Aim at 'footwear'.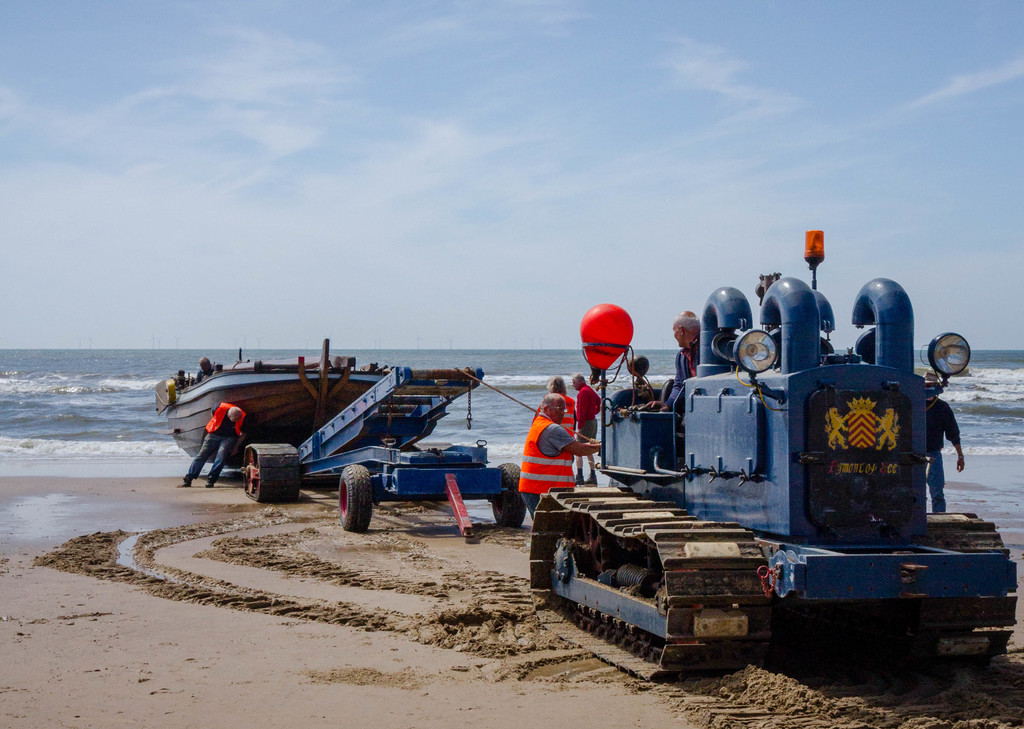
Aimed at [581, 477, 598, 482].
